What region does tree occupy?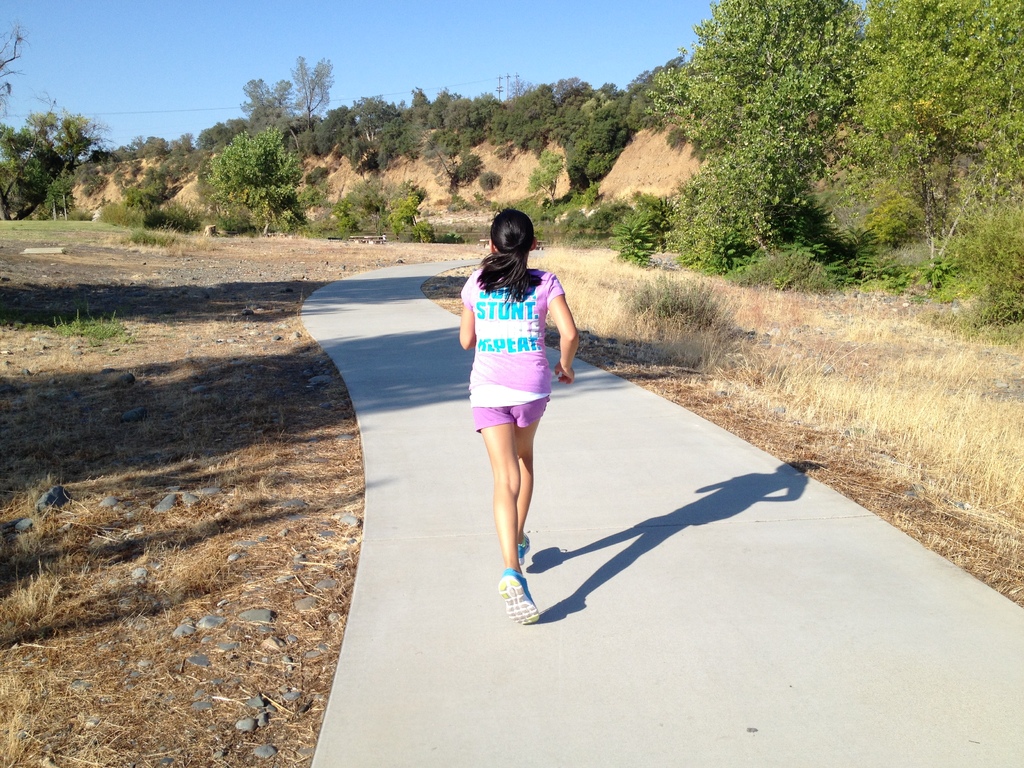
bbox=[0, 14, 31, 118].
